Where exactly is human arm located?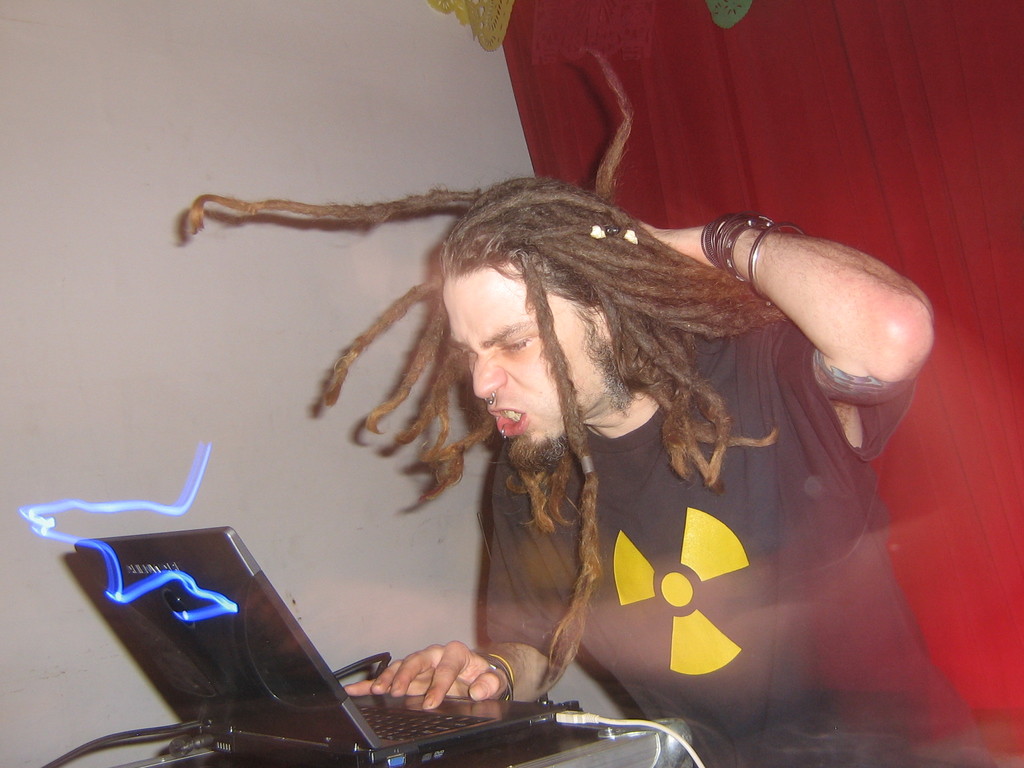
Its bounding box is 715,195,902,411.
